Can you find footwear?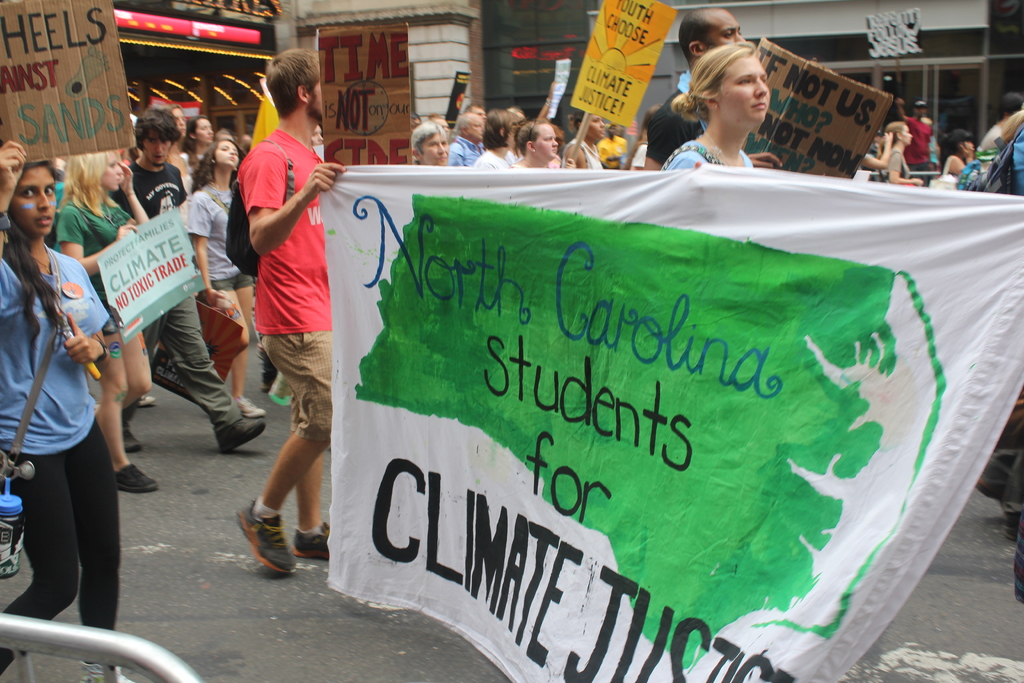
Yes, bounding box: 138:394:157:409.
